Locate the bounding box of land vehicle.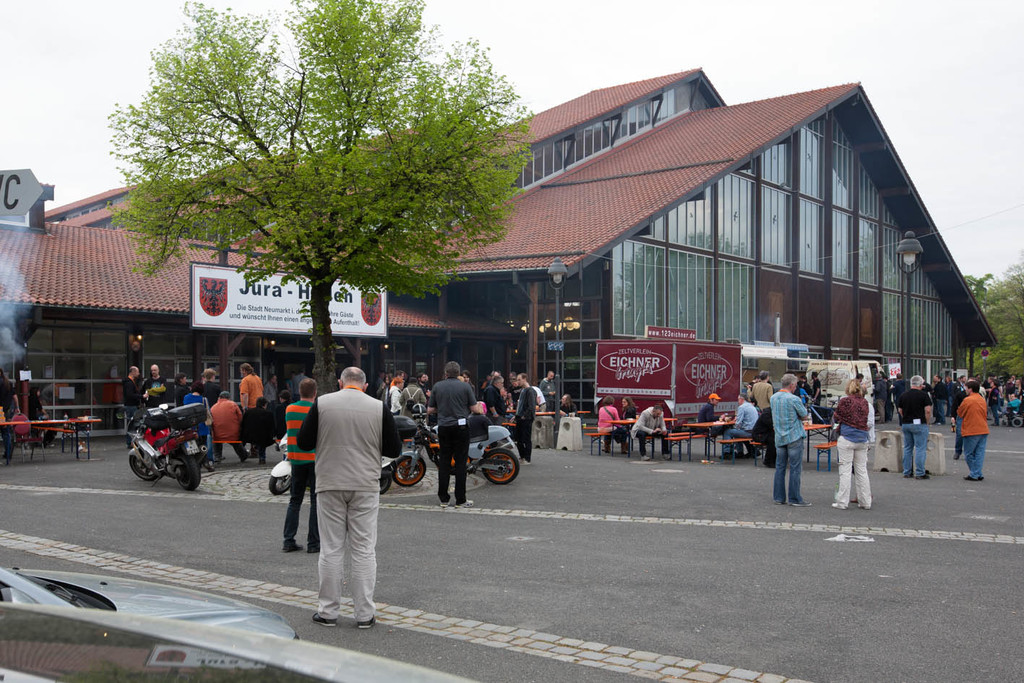
Bounding box: box(121, 395, 214, 505).
